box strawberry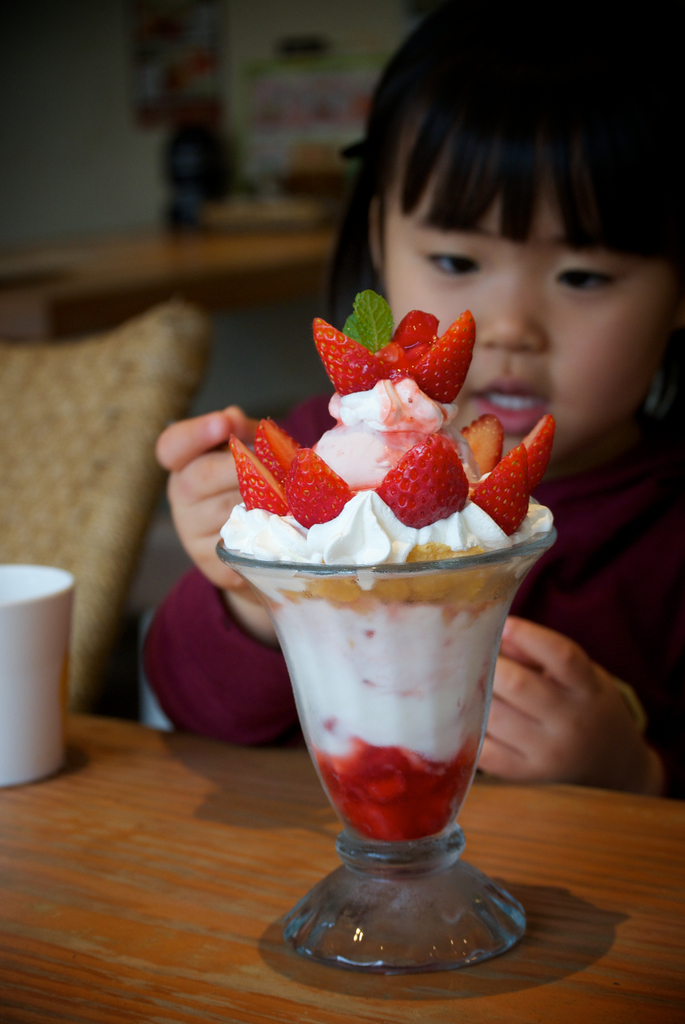
310:316:389:397
